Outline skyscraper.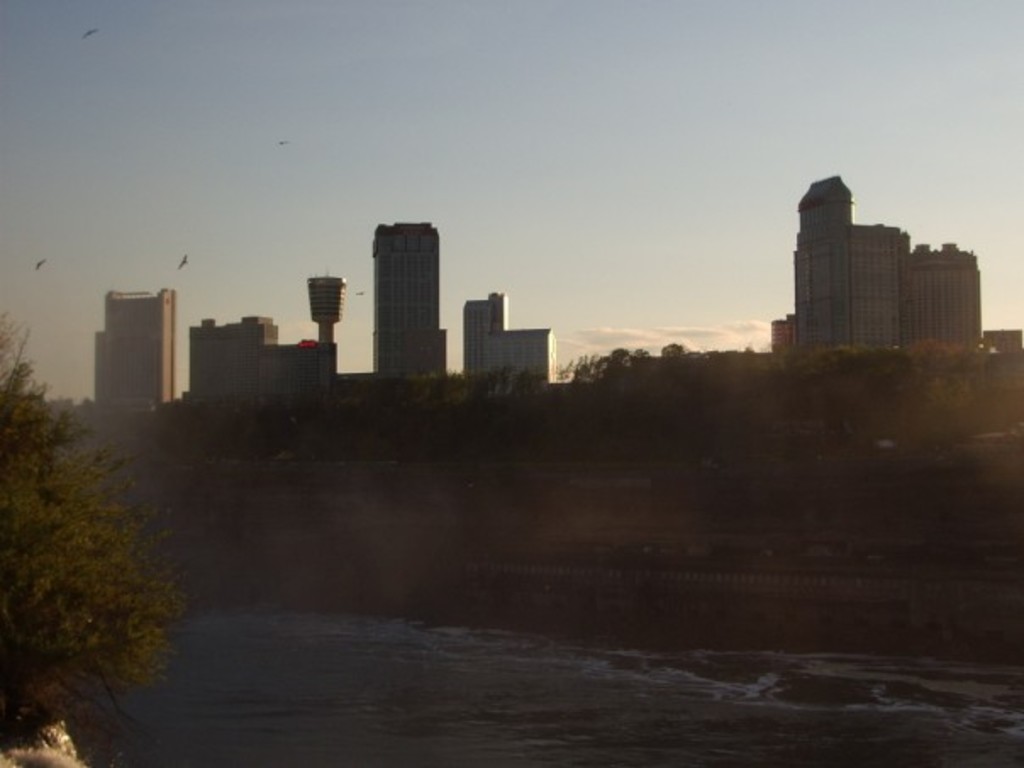
Outline: {"x1": 88, "y1": 290, "x2": 181, "y2": 414}.
